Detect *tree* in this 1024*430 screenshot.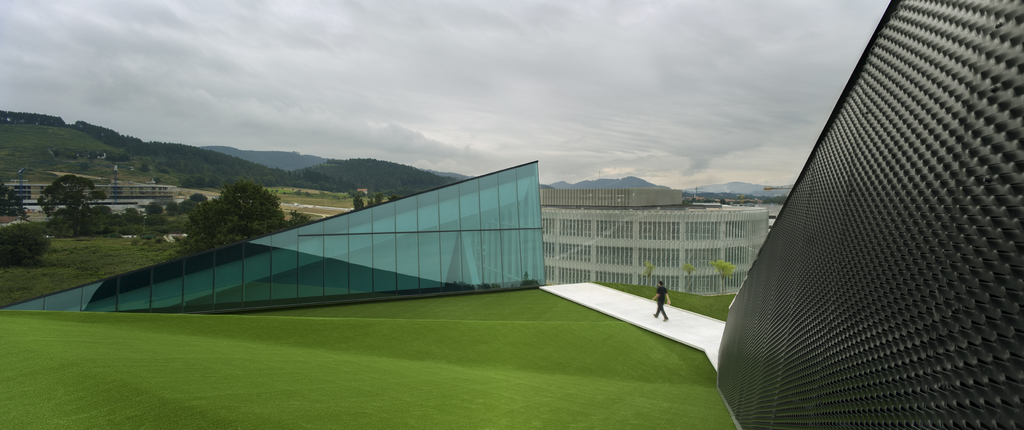
Detection: 143,201,163,219.
